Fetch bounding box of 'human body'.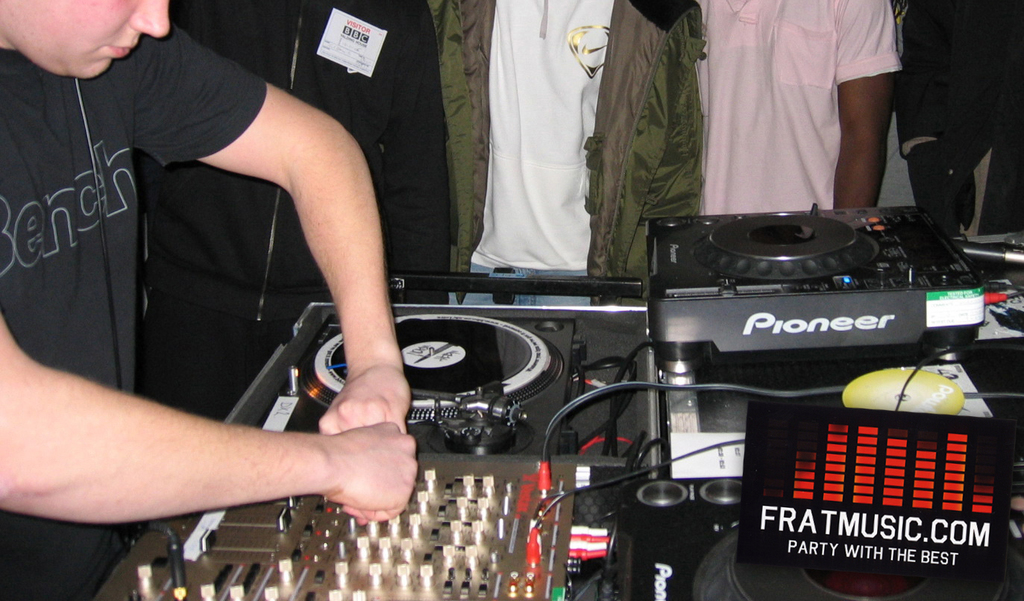
Bbox: pyautogui.locateOnScreen(429, 0, 706, 305).
